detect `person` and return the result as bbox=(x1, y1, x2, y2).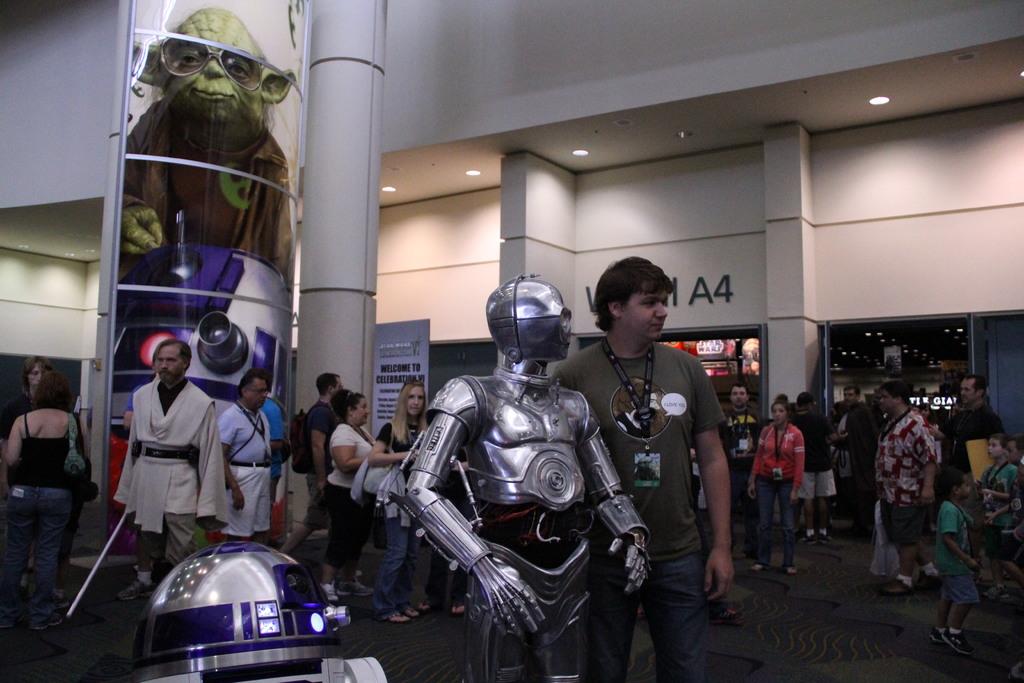
bbox=(115, 333, 228, 618).
